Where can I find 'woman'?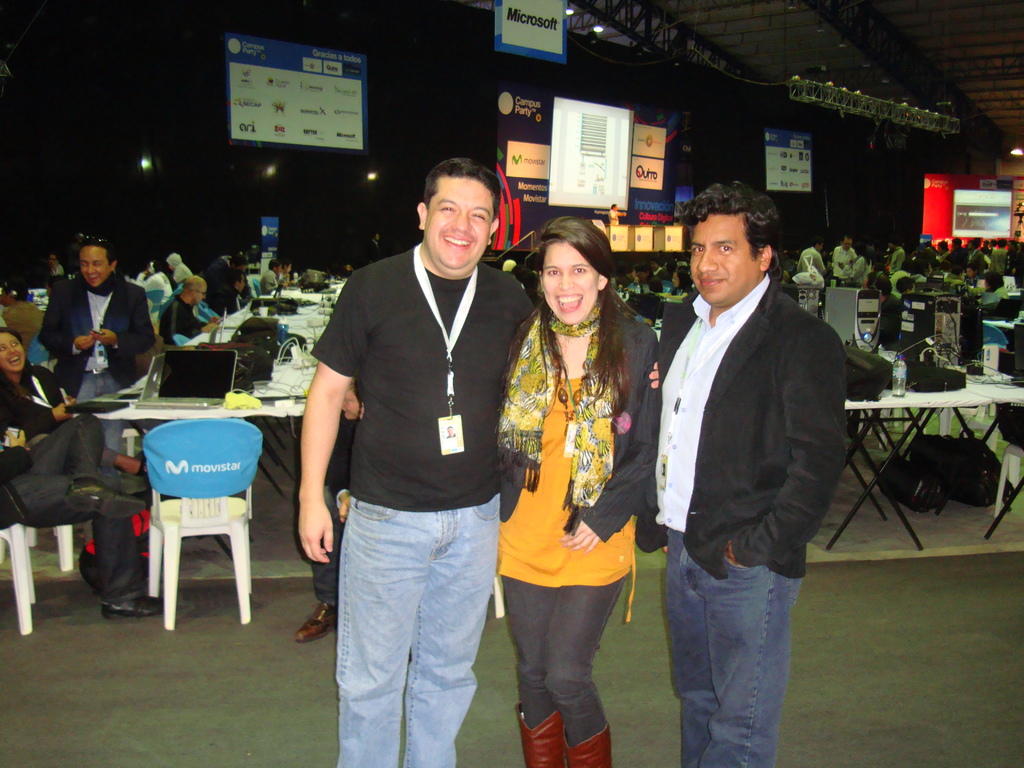
You can find it at select_region(495, 212, 661, 767).
